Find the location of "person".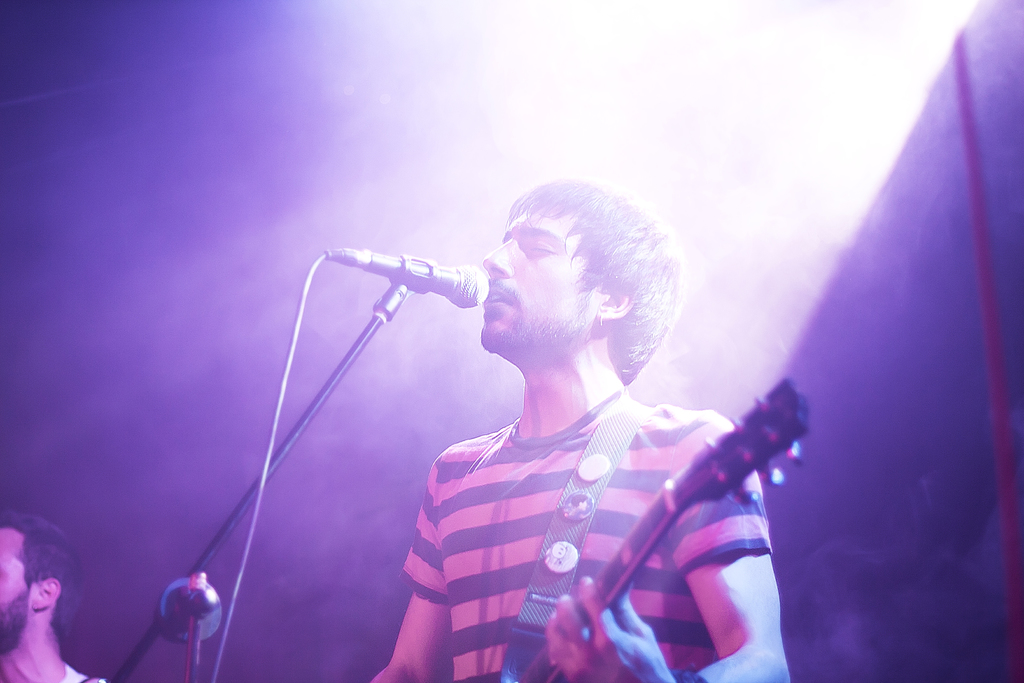
Location: [301, 163, 809, 682].
